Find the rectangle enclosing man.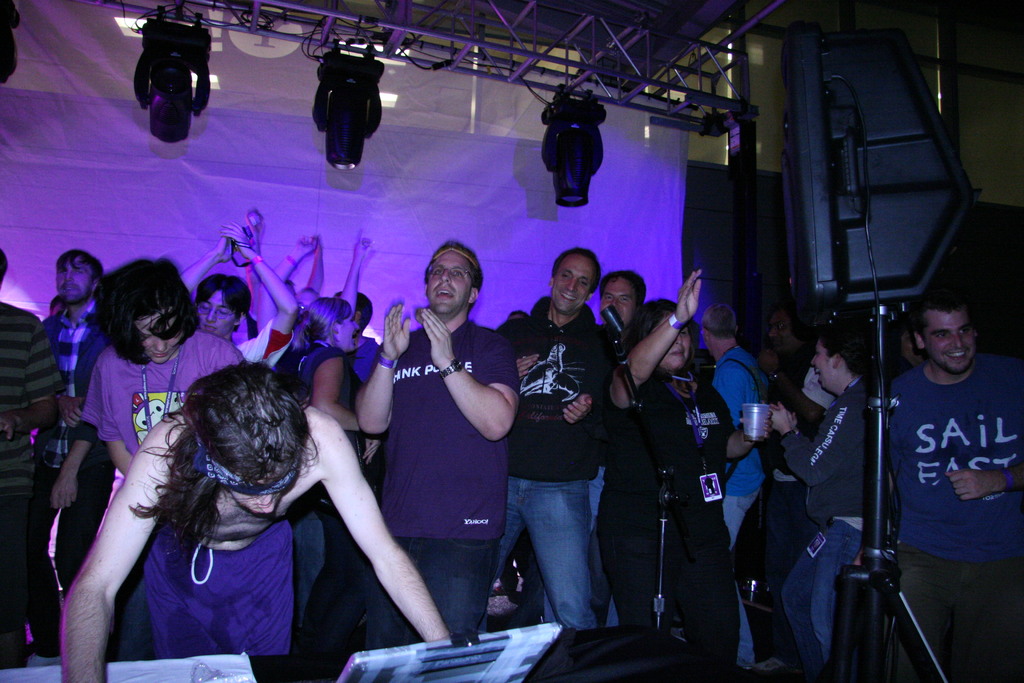
[0,253,61,666].
